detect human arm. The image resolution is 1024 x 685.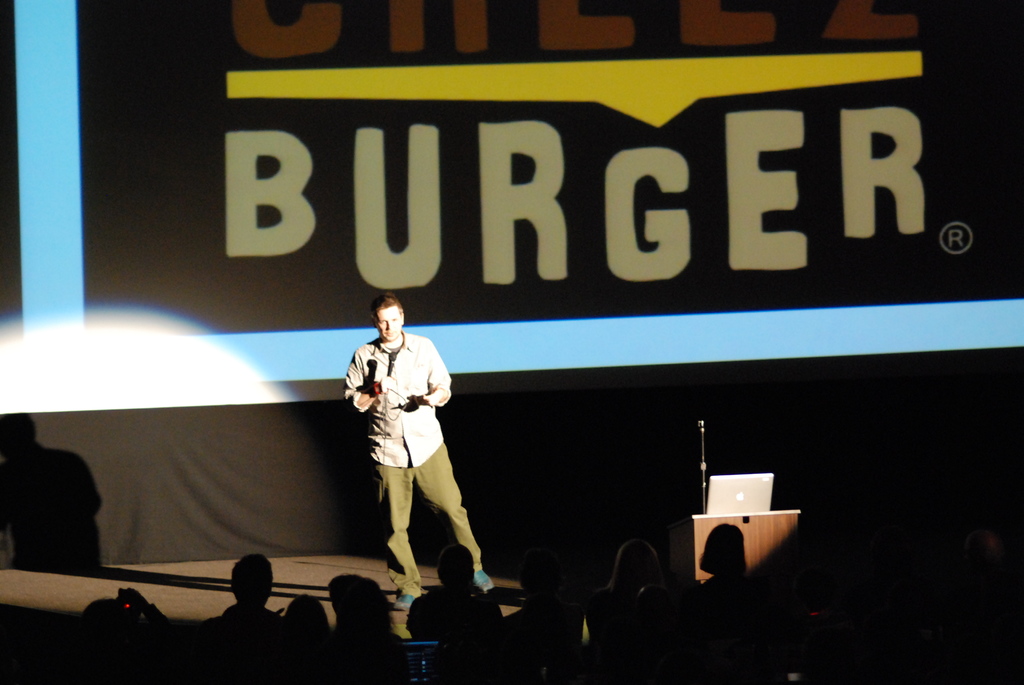
{"x1": 422, "y1": 346, "x2": 452, "y2": 405}.
